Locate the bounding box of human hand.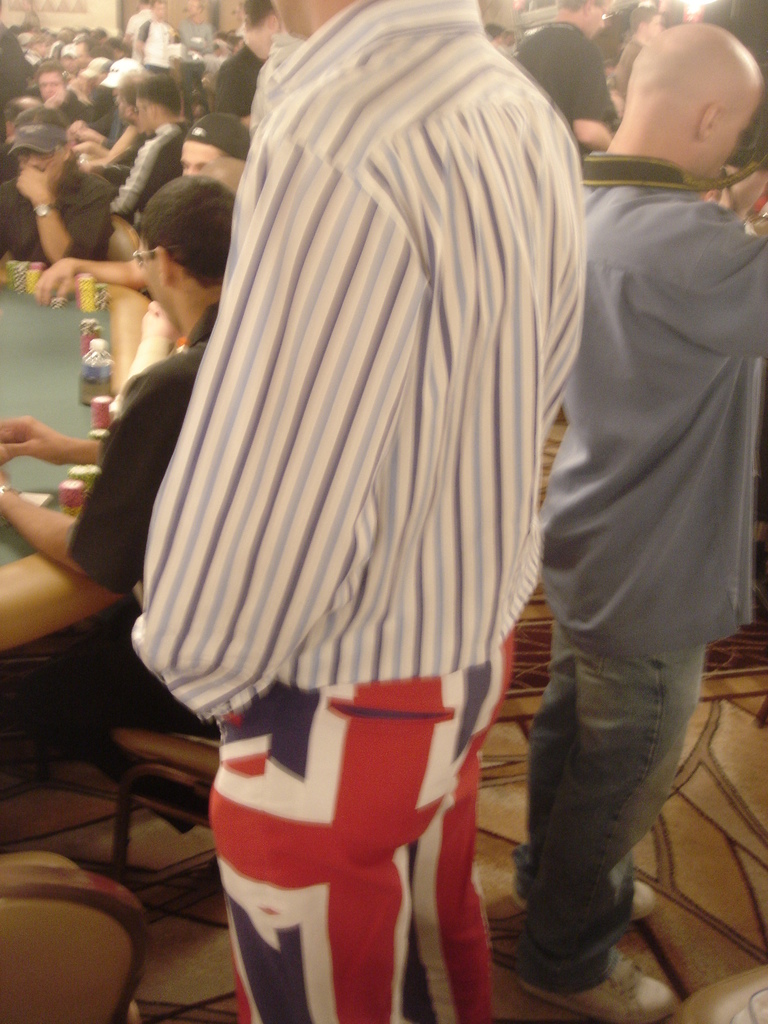
Bounding box: [x1=19, y1=157, x2=56, y2=205].
